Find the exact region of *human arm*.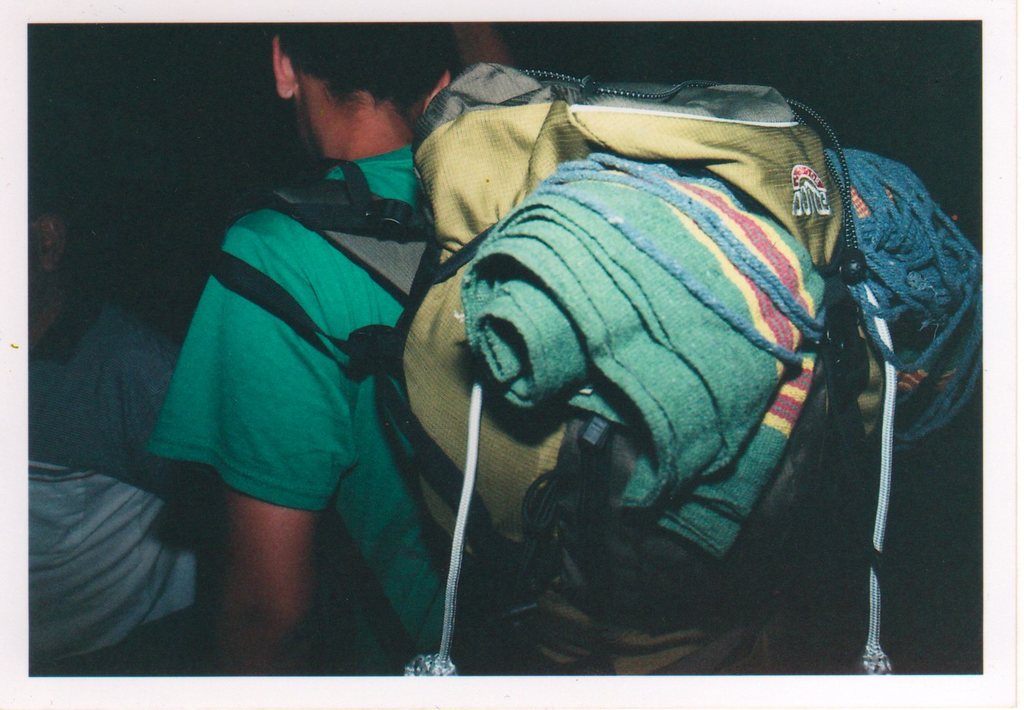
Exact region: left=160, top=226, right=391, bottom=599.
